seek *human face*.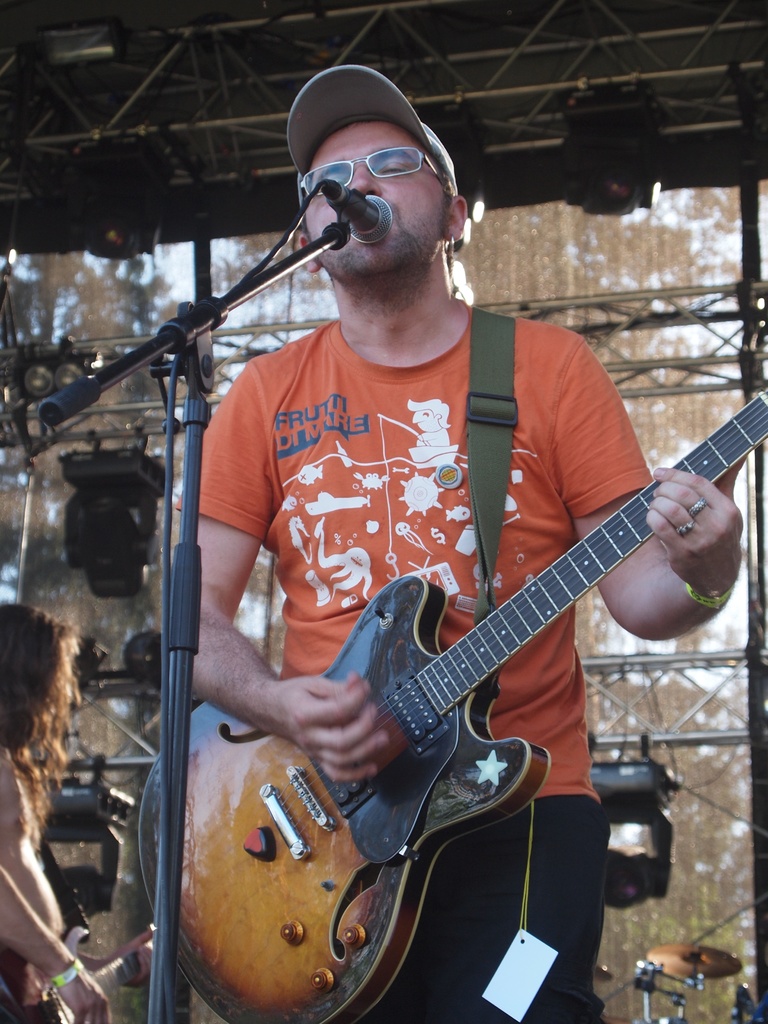
(x1=298, y1=120, x2=454, y2=284).
